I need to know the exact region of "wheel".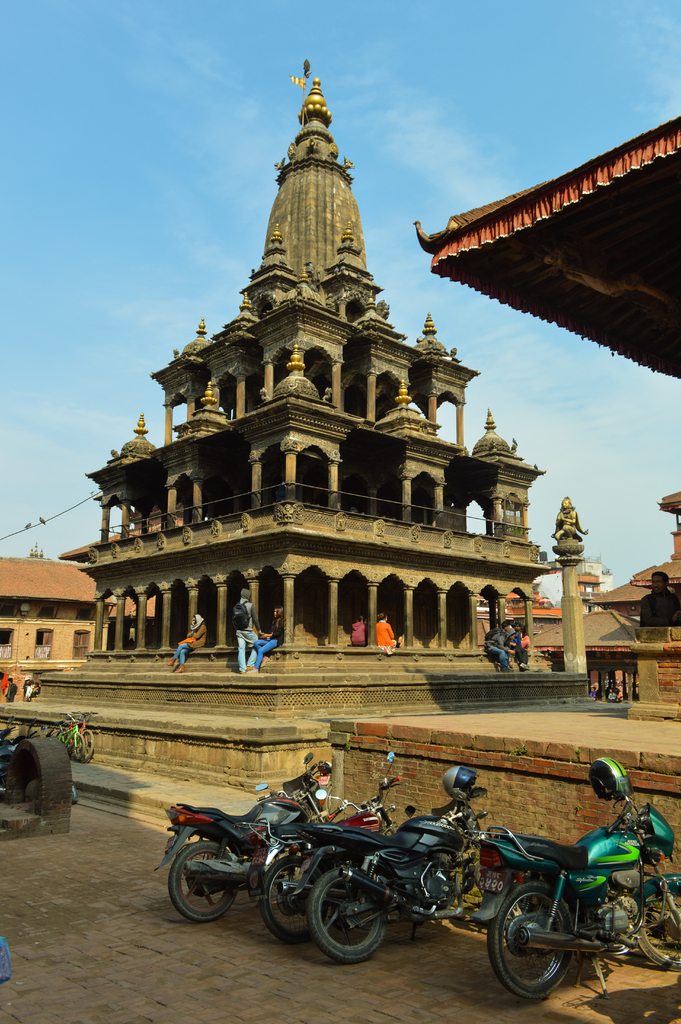
Region: {"left": 79, "top": 728, "right": 95, "bottom": 760}.
